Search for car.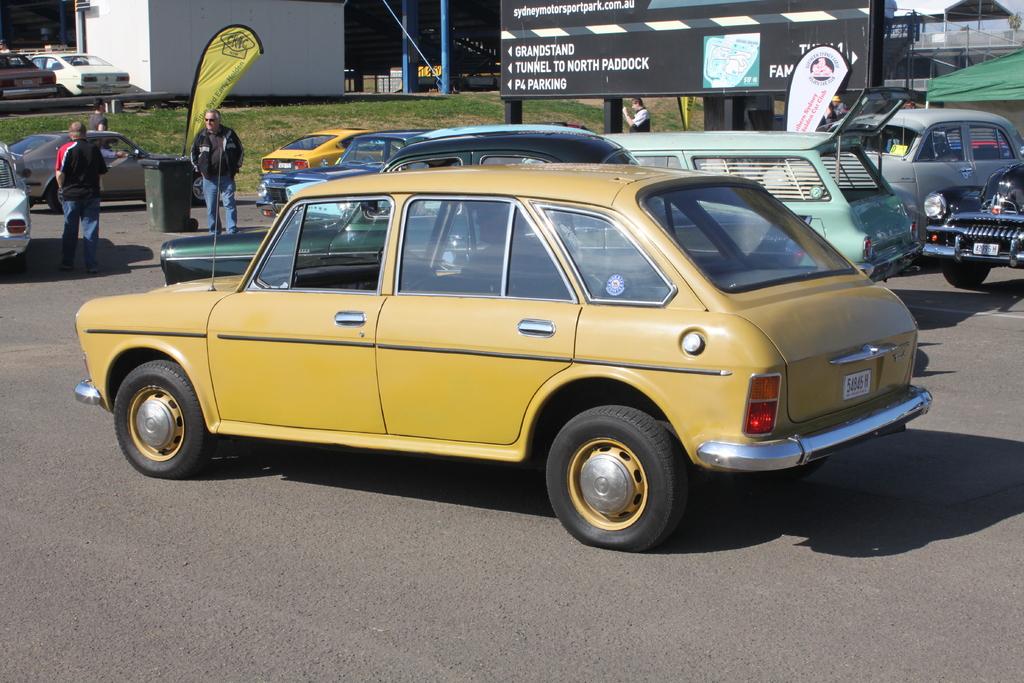
Found at rect(259, 127, 365, 170).
